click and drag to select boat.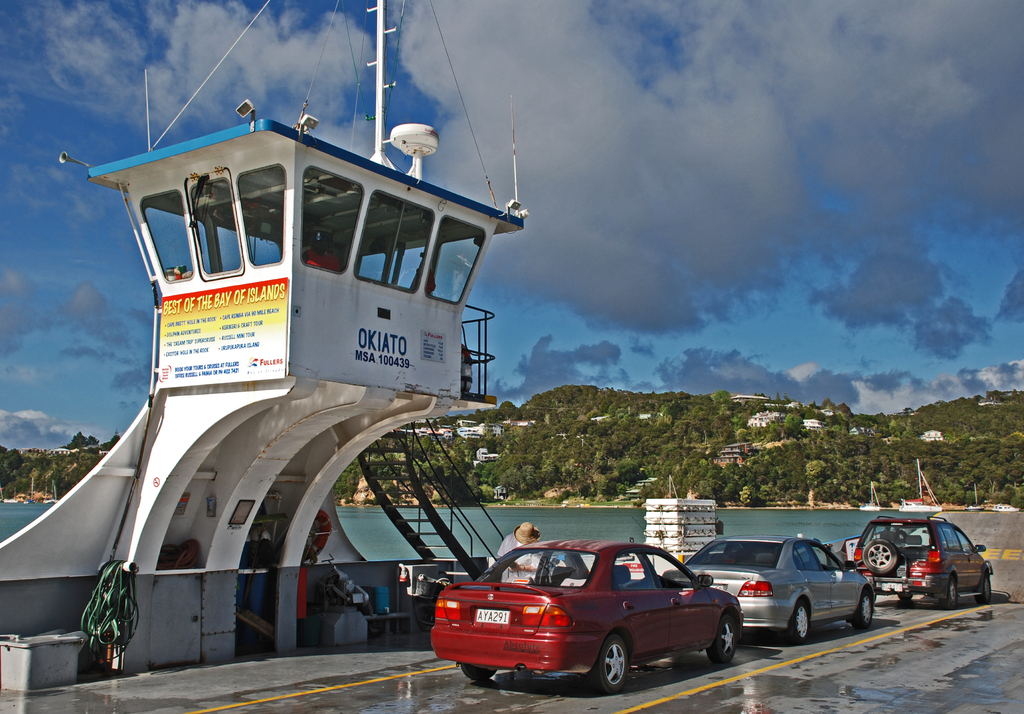
Selection: 991/499/1021/514.
